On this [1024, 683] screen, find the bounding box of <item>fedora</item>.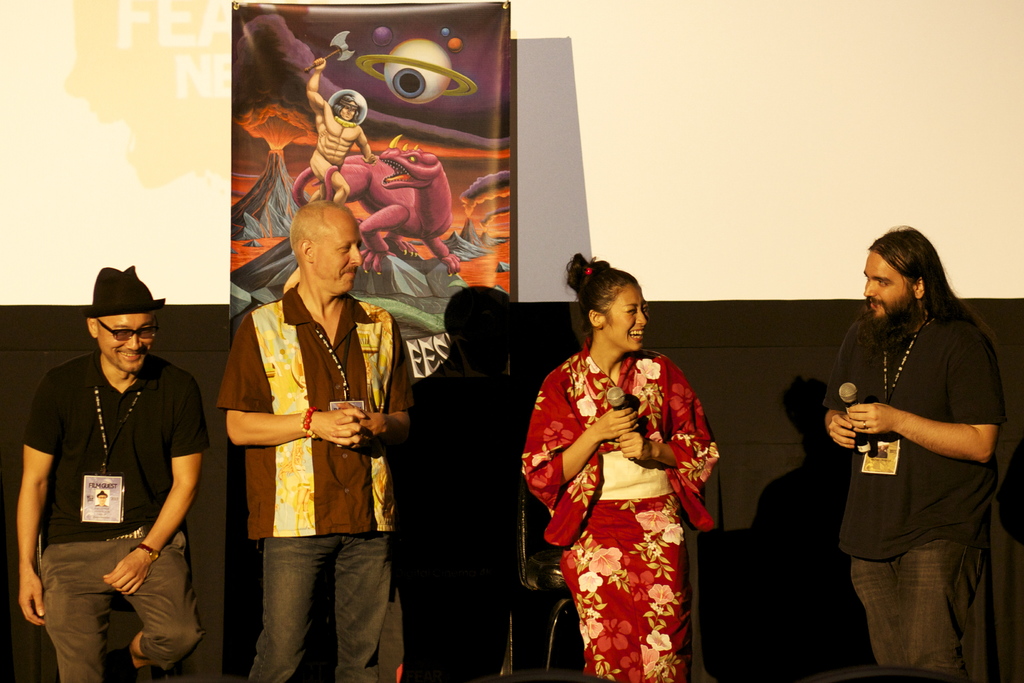
Bounding box: <bbox>84, 263, 170, 316</bbox>.
